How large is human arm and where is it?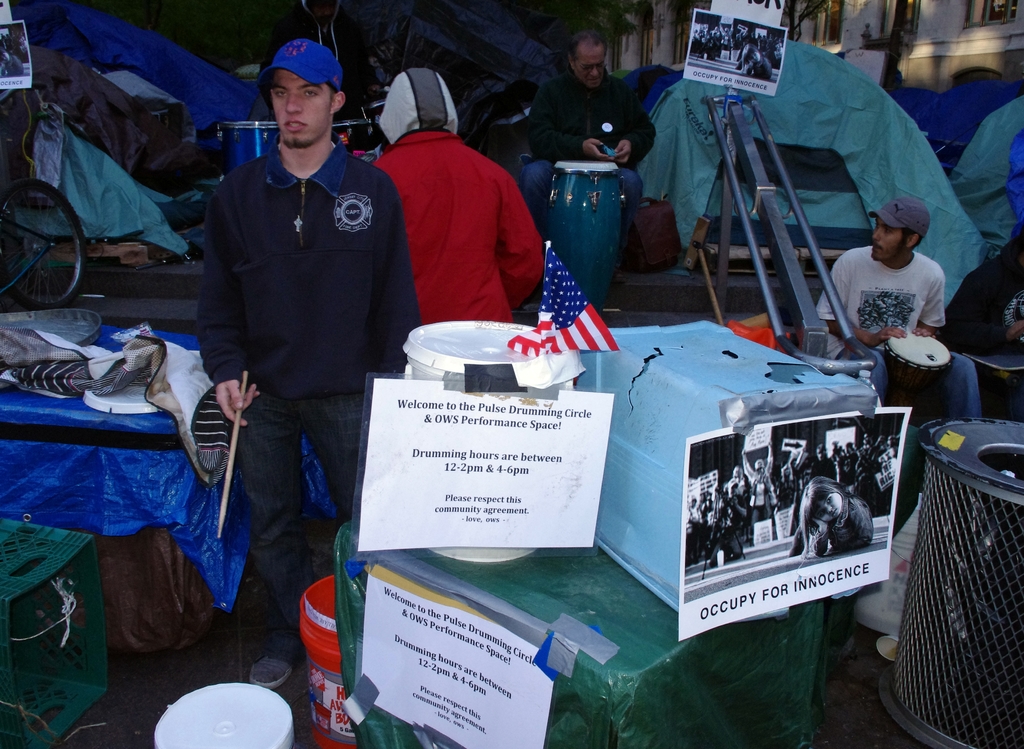
Bounding box: bbox=(477, 160, 546, 308).
